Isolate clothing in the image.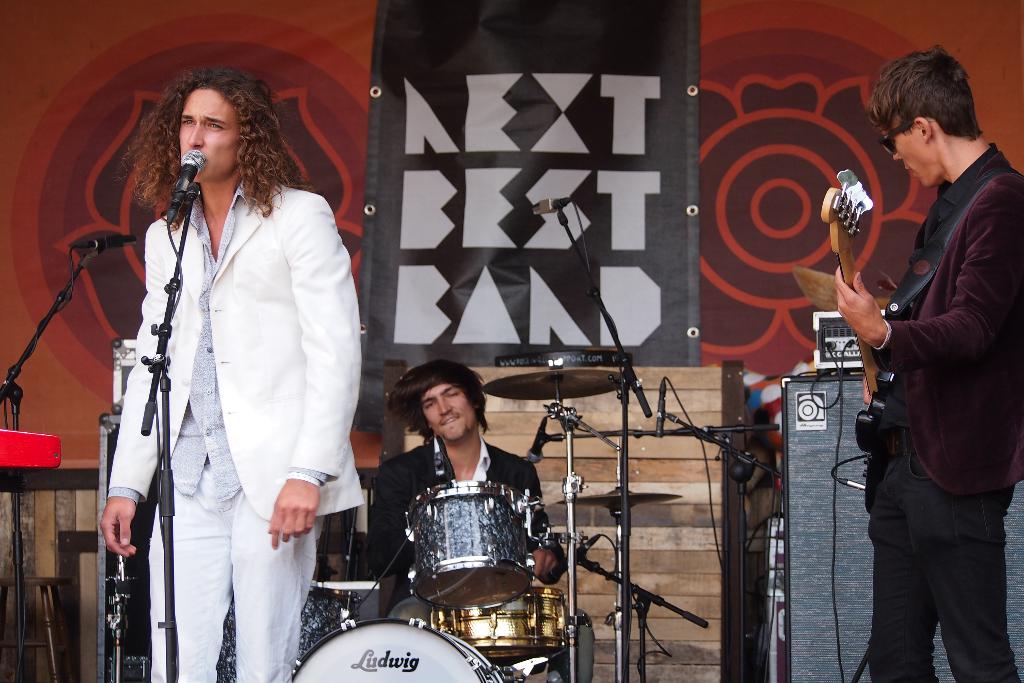
Isolated region: <region>851, 85, 1012, 627</region>.
